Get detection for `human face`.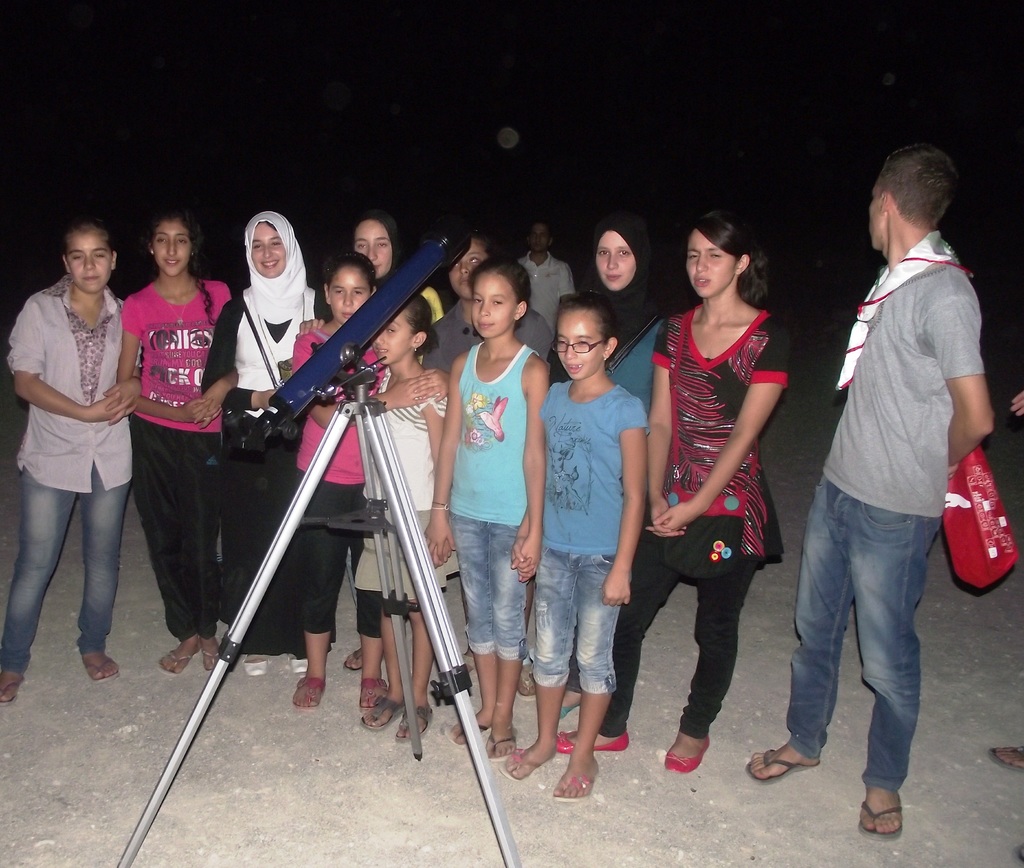
Detection: left=691, top=230, right=733, bottom=299.
